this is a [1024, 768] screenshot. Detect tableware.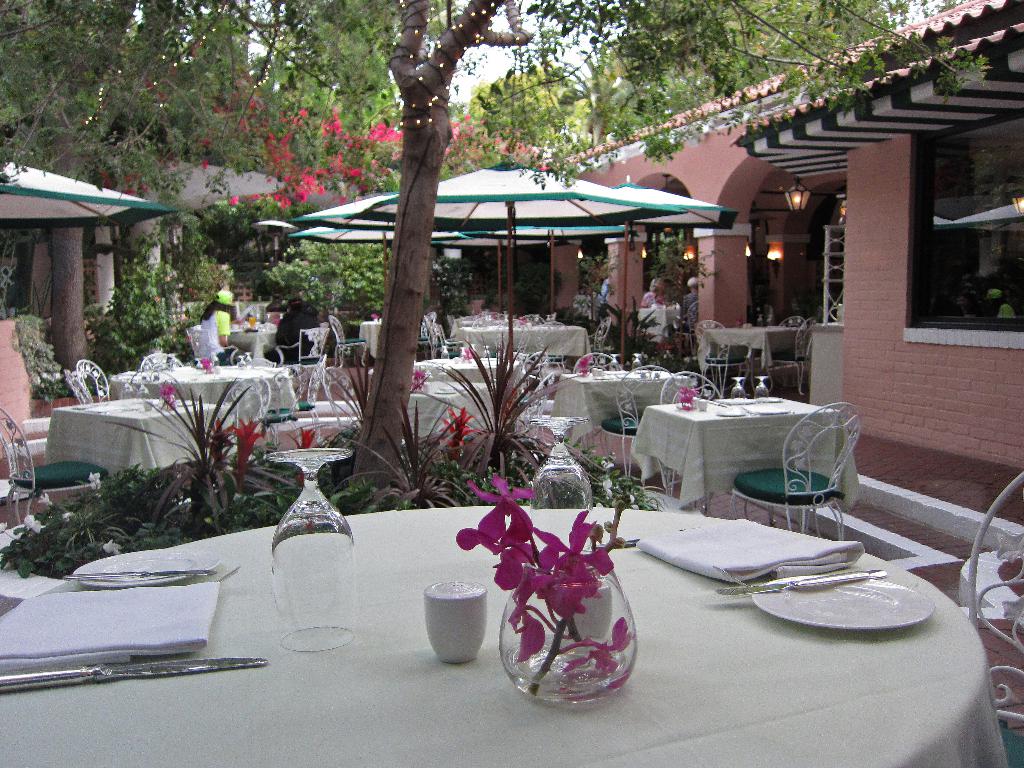
box=[0, 659, 270, 693].
